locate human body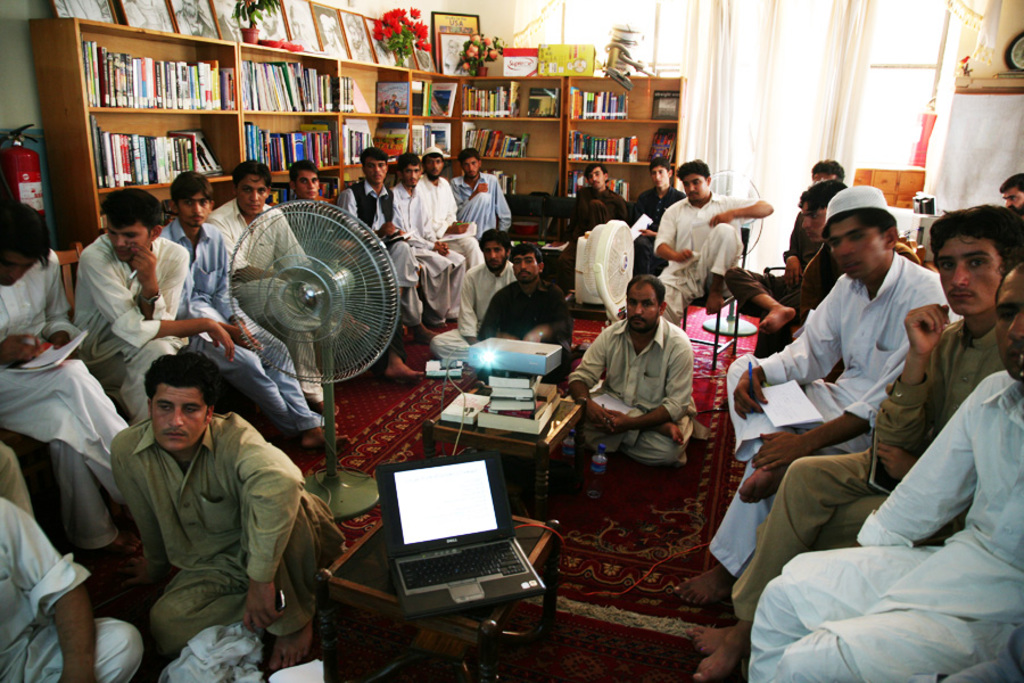
{"x1": 695, "y1": 250, "x2": 943, "y2": 609}
